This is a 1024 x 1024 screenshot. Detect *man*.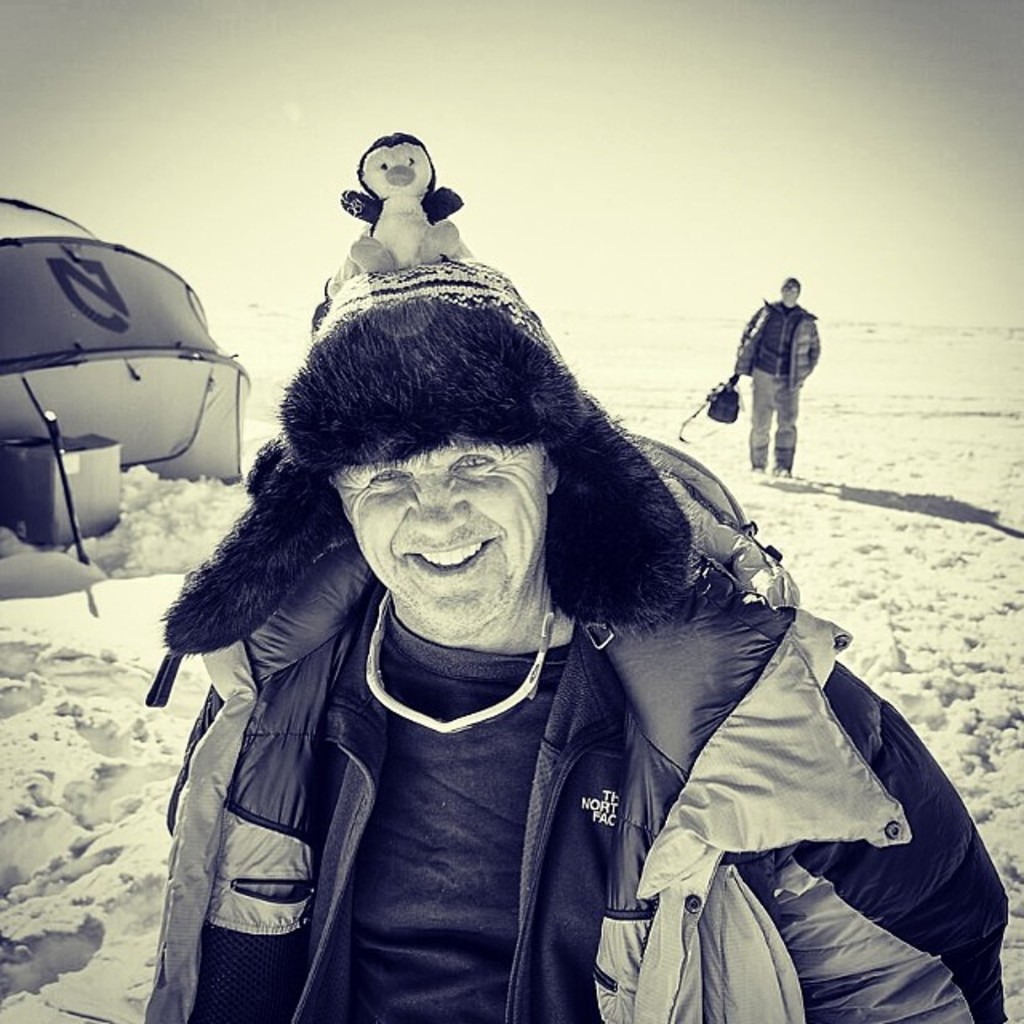
crop(734, 277, 824, 480).
